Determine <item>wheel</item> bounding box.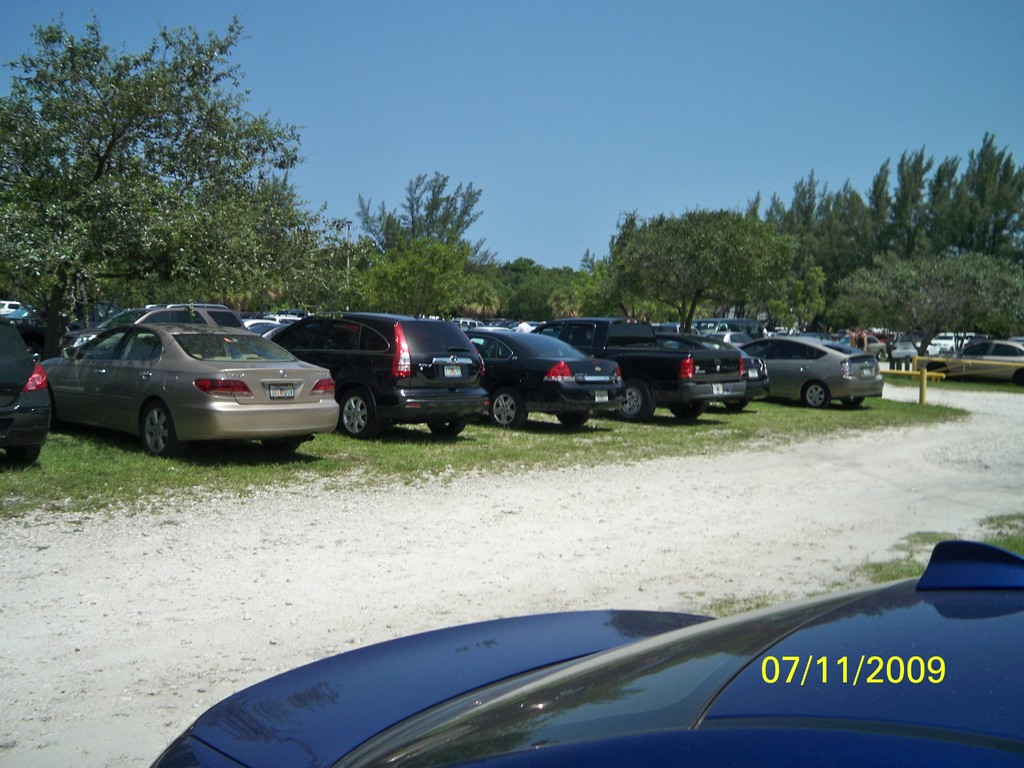
Determined: box=[671, 403, 706, 422].
